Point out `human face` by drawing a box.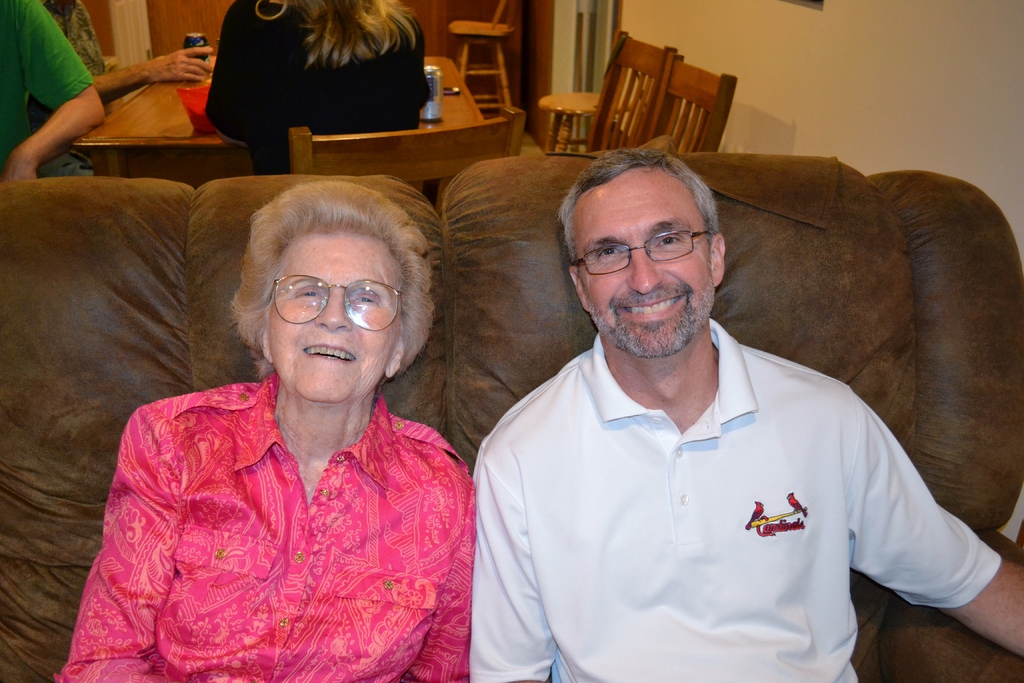
bbox=[269, 229, 396, 406].
